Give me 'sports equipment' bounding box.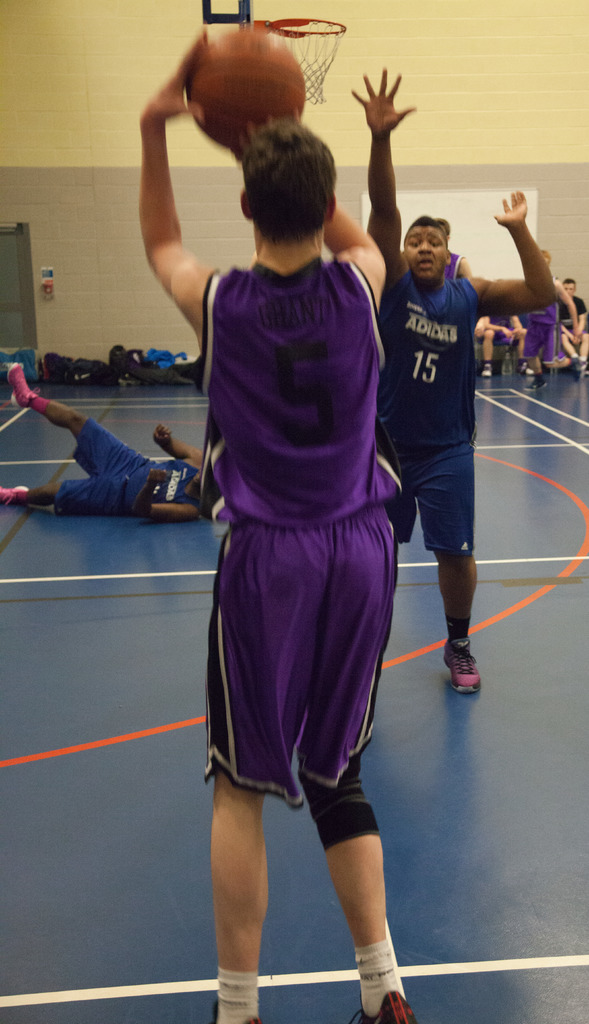
[255, 11, 344, 102].
